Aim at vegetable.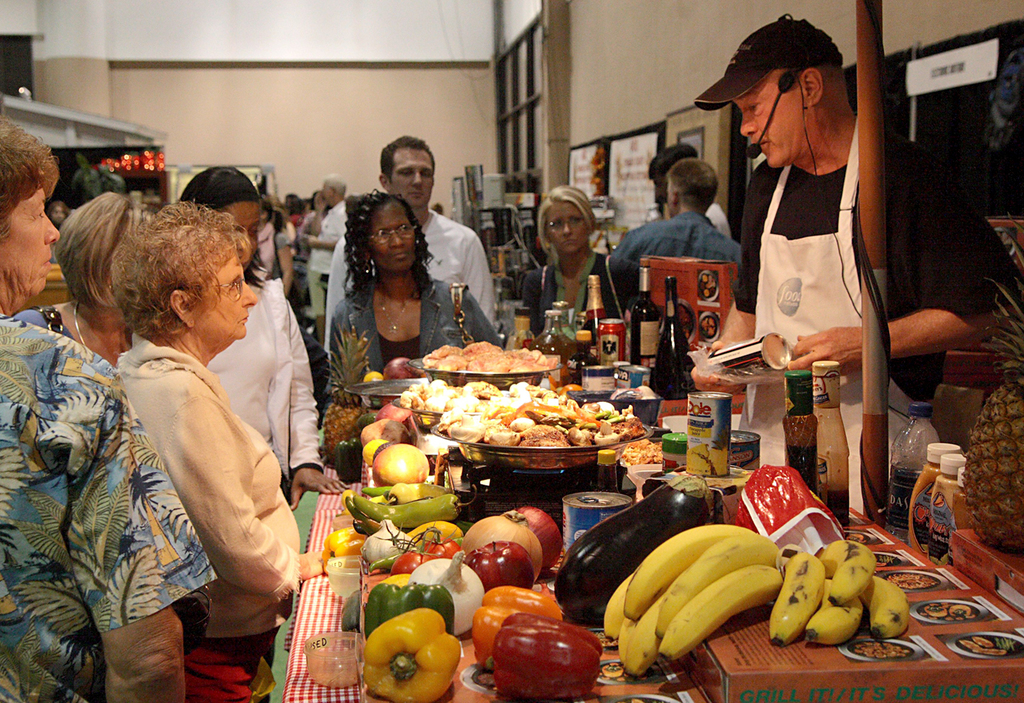
Aimed at left=551, top=473, right=722, bottom=636.
